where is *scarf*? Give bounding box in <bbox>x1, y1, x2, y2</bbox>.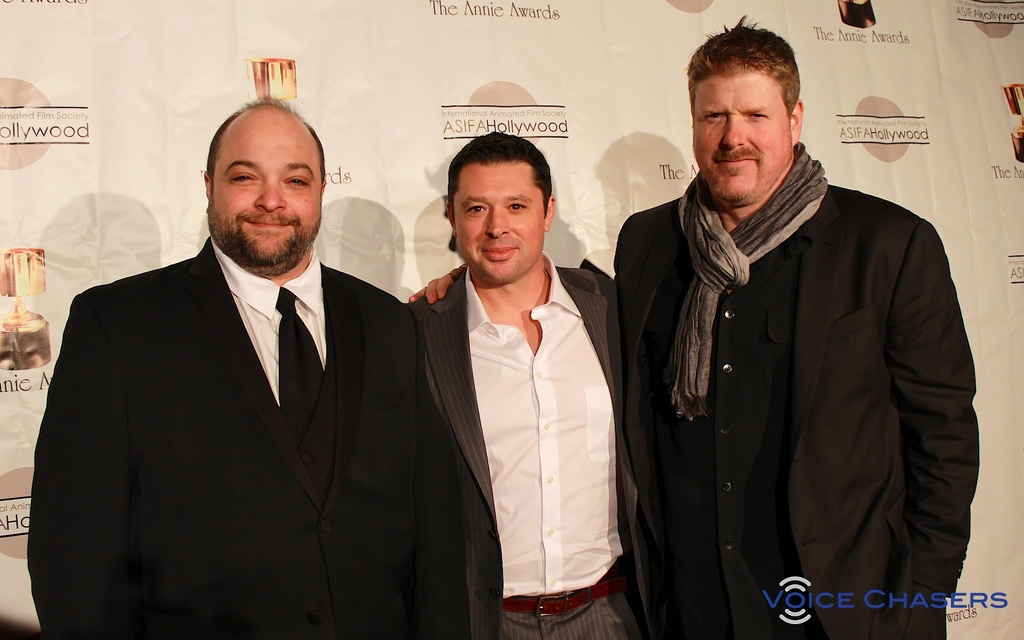
<bbox>669, 139, 826, 426</bbox>.
